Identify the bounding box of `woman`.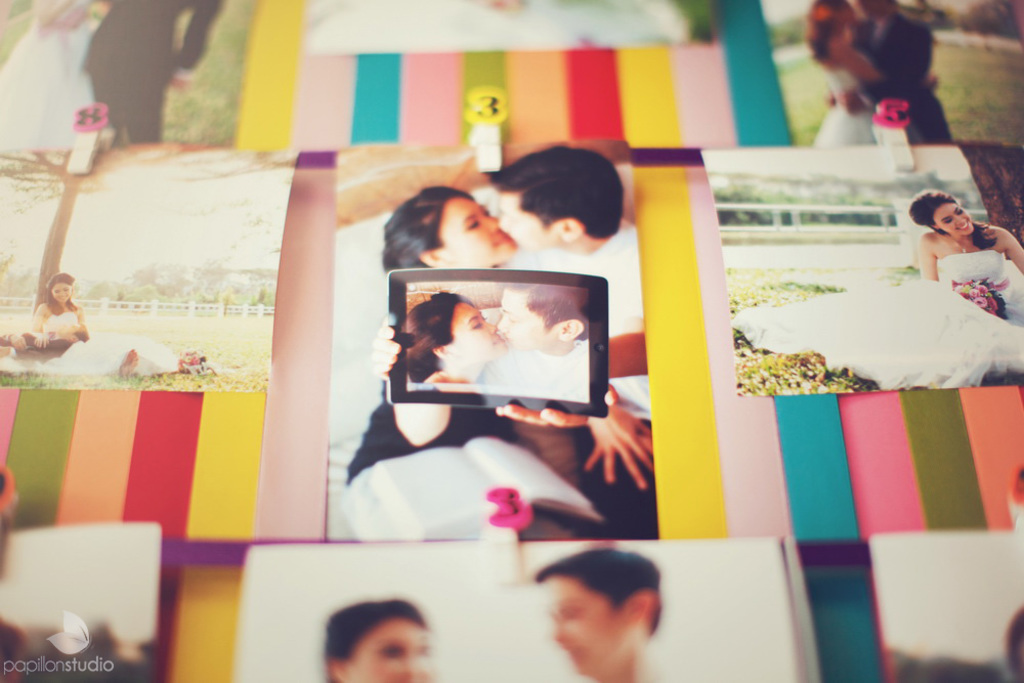
<region>805, 187, 1015, 377</region>.
